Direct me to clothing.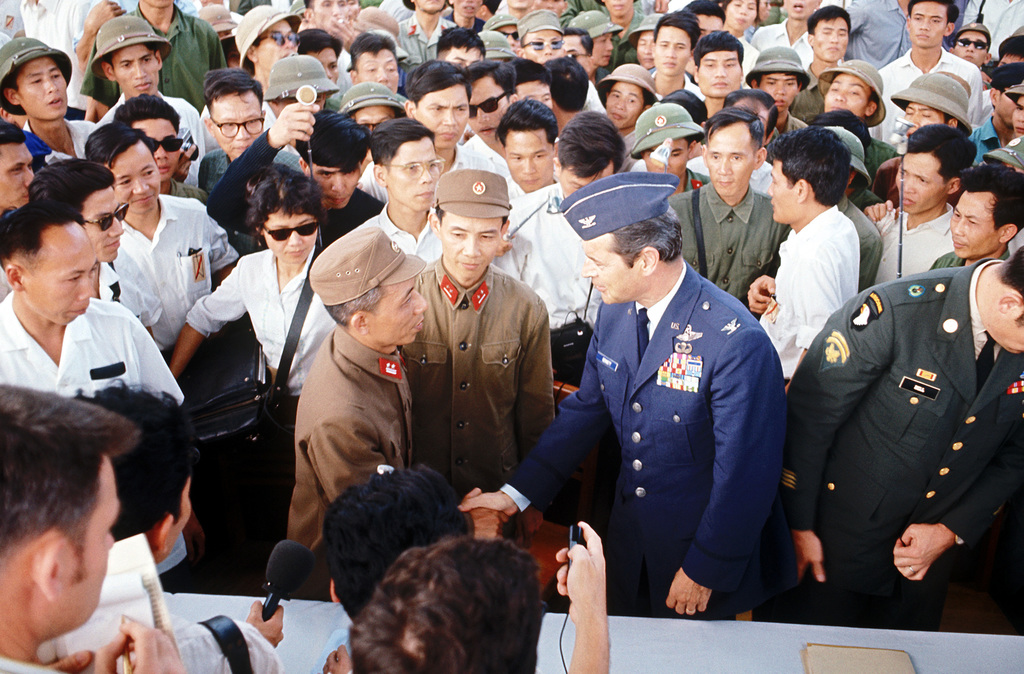
Direction: crop(399, 17, 465, 67).
